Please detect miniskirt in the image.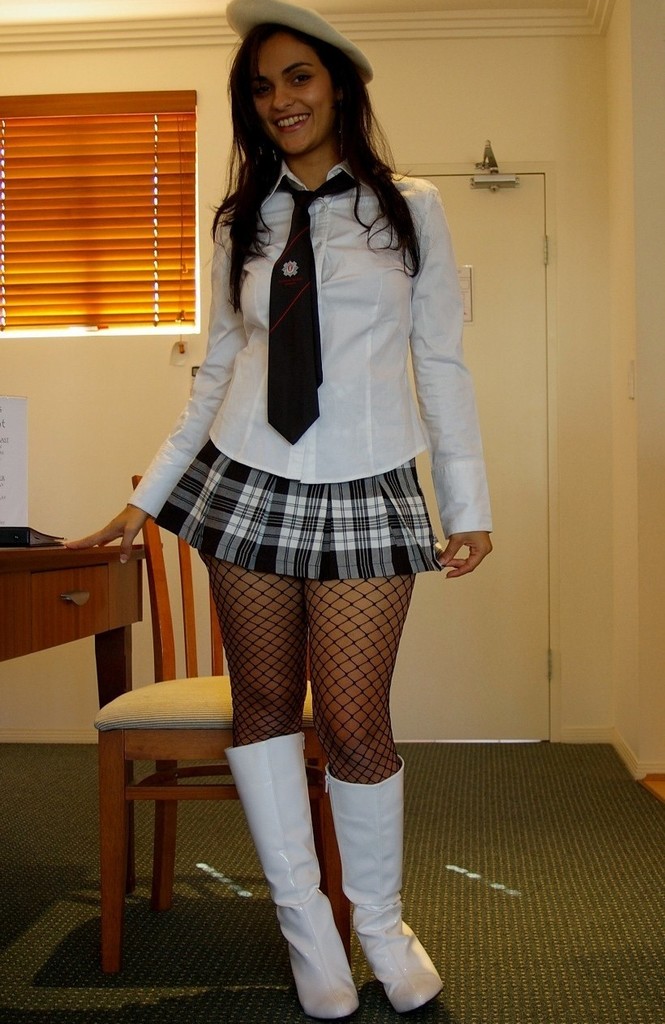
153/436/448/585.
